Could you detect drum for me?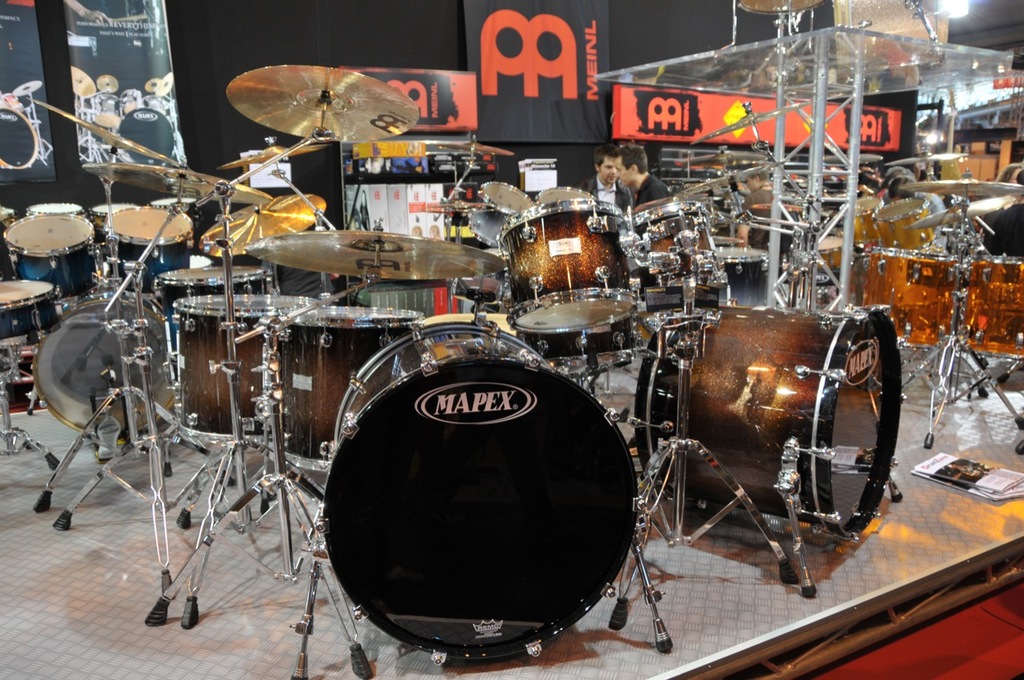
Detection result: crop(813, 234, 842, 269).
